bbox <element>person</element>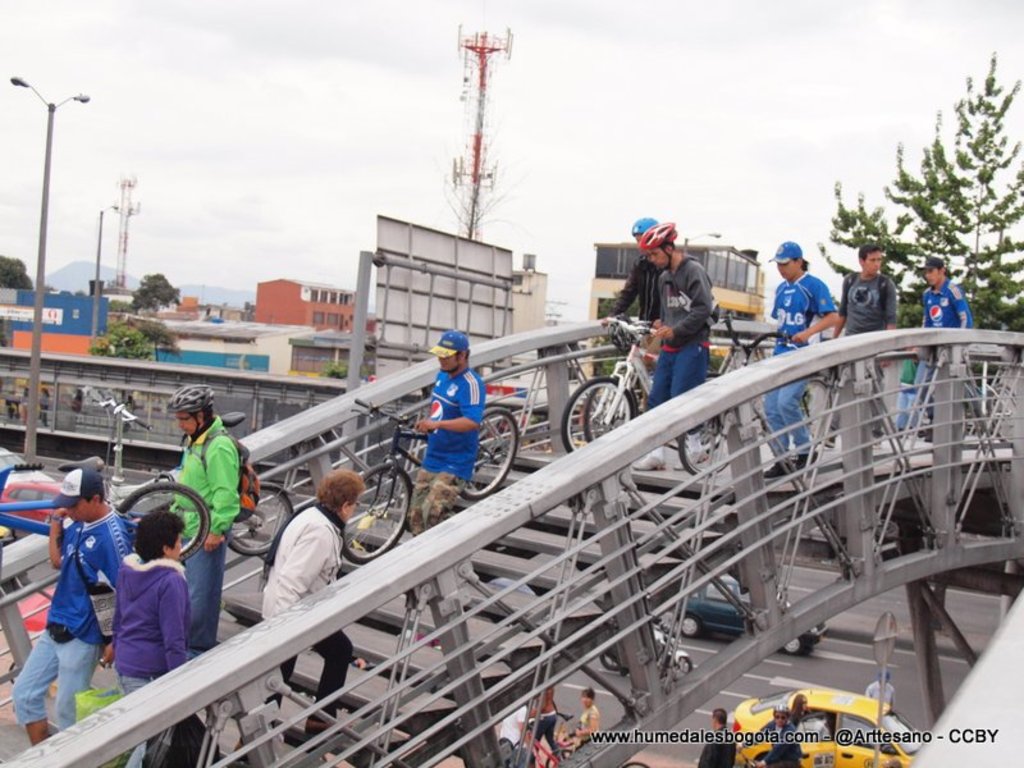
rect(566, 685, 608, 753)
